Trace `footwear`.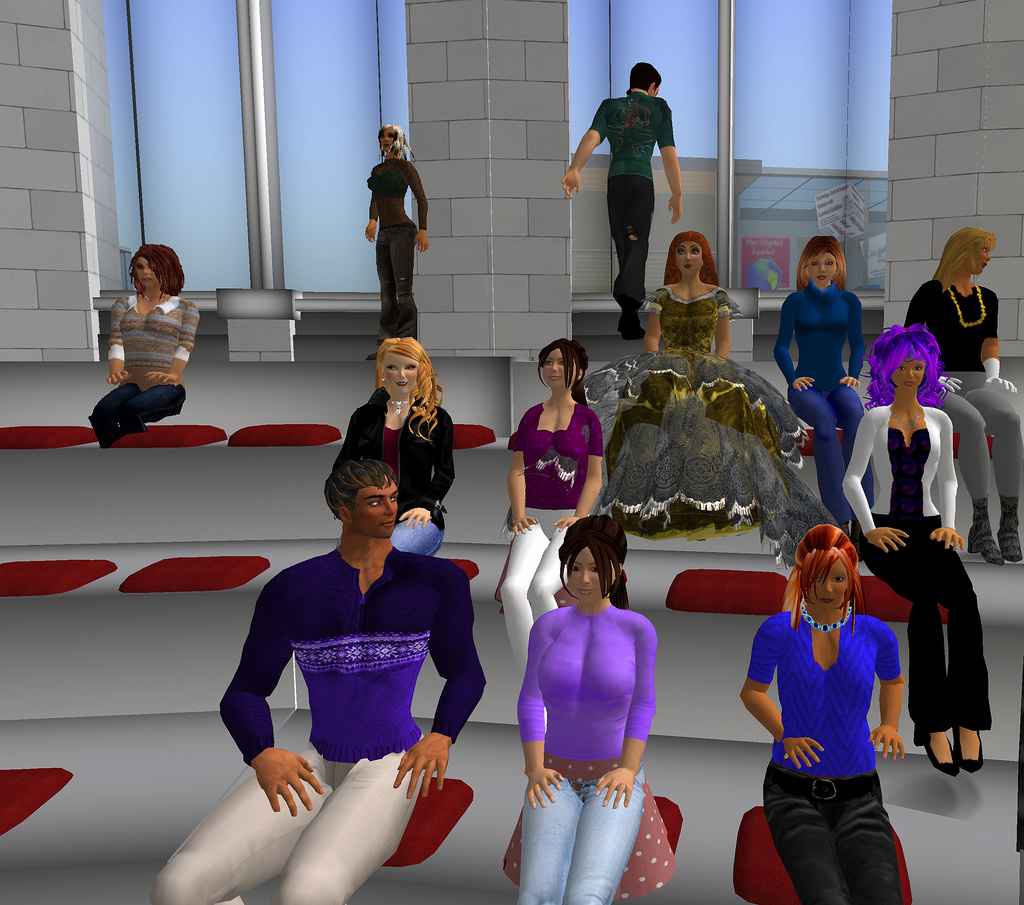
Traced to x1=996, y1=491, x2=1023, y2=564.
